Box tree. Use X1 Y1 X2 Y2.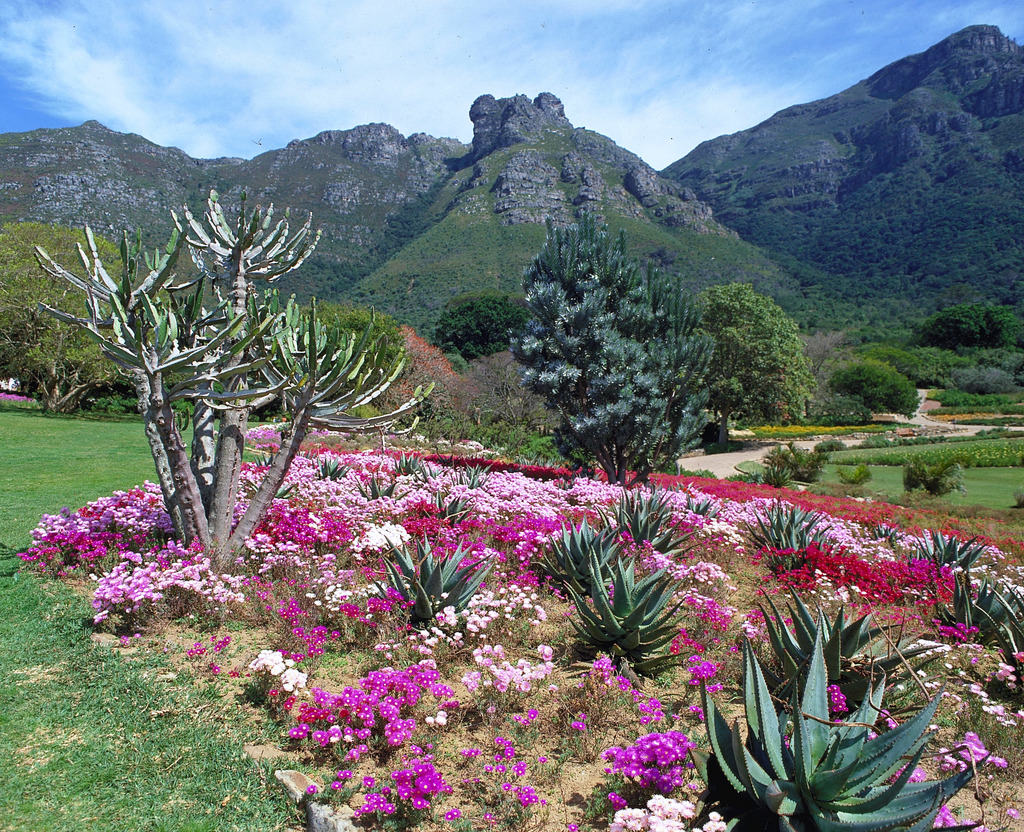
486 343 587 447.
